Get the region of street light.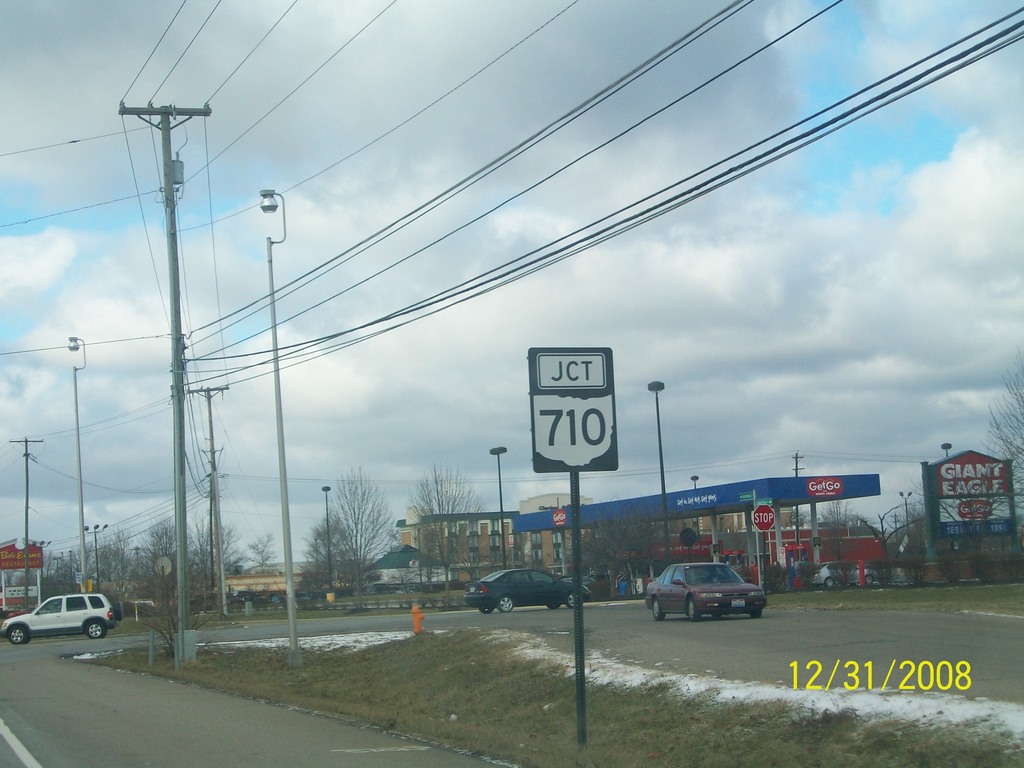
[938,440,954,456].
